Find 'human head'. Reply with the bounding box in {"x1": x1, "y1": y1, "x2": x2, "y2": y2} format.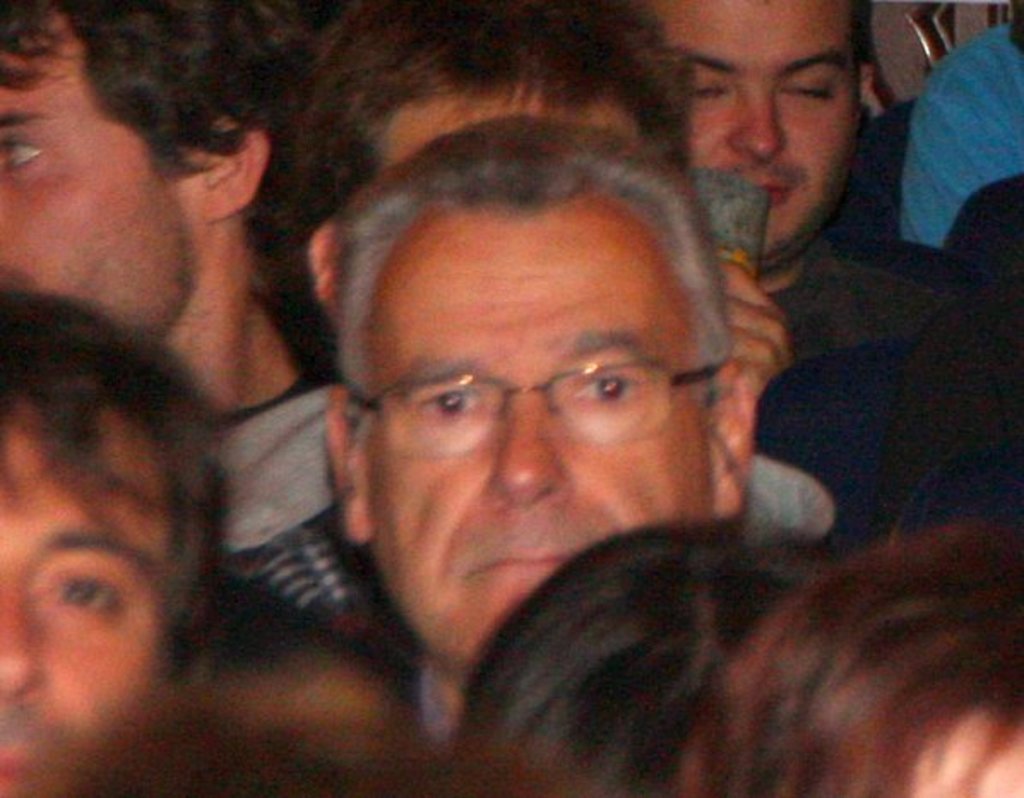
{"x1": 695, "y1": 519, "x2": 1022, "y2": 796}.
